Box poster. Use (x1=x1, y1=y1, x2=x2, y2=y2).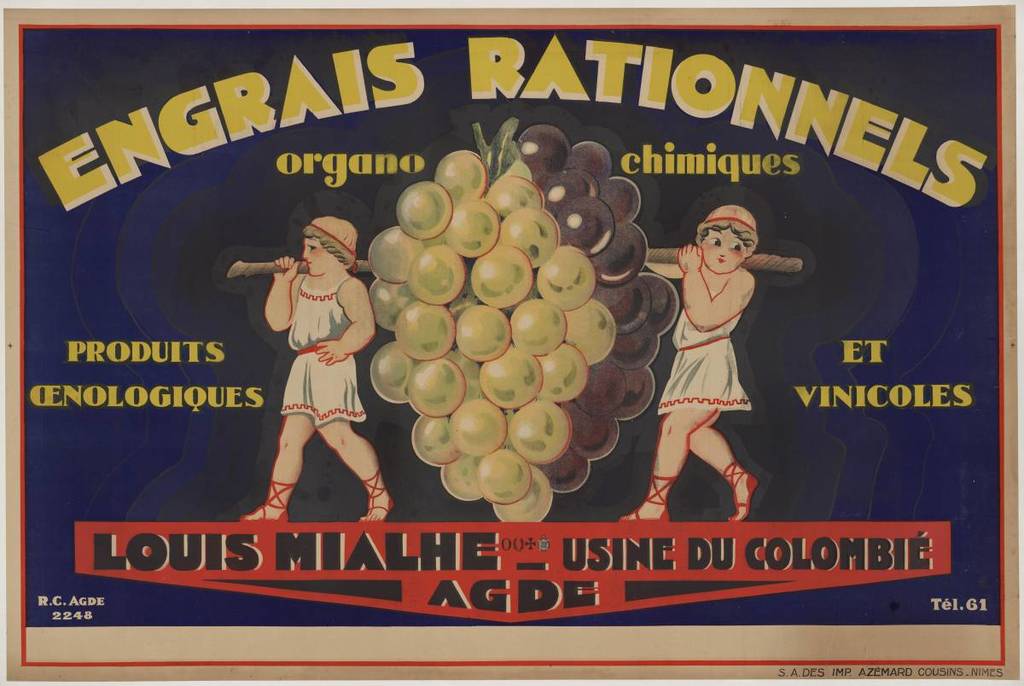
(x1=6, y1=0, x2=1023, y2=683).
